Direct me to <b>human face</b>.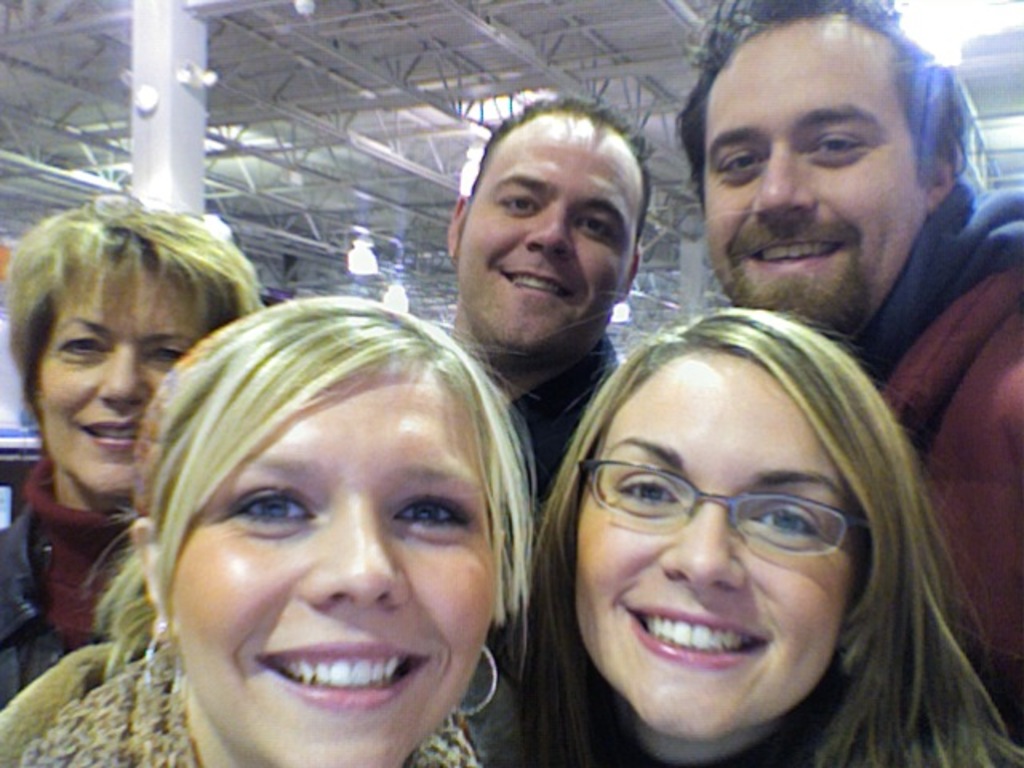
Direction: Rect(168, 346, 506, 766).
